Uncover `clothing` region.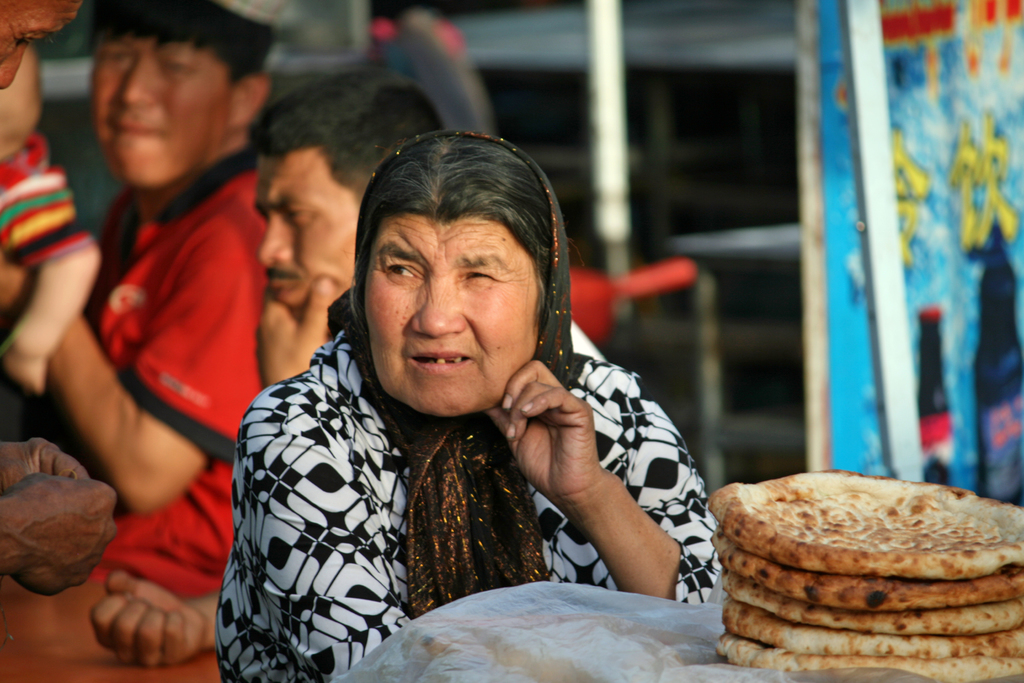
Uncovered: region(0, 136, 89, 266).
